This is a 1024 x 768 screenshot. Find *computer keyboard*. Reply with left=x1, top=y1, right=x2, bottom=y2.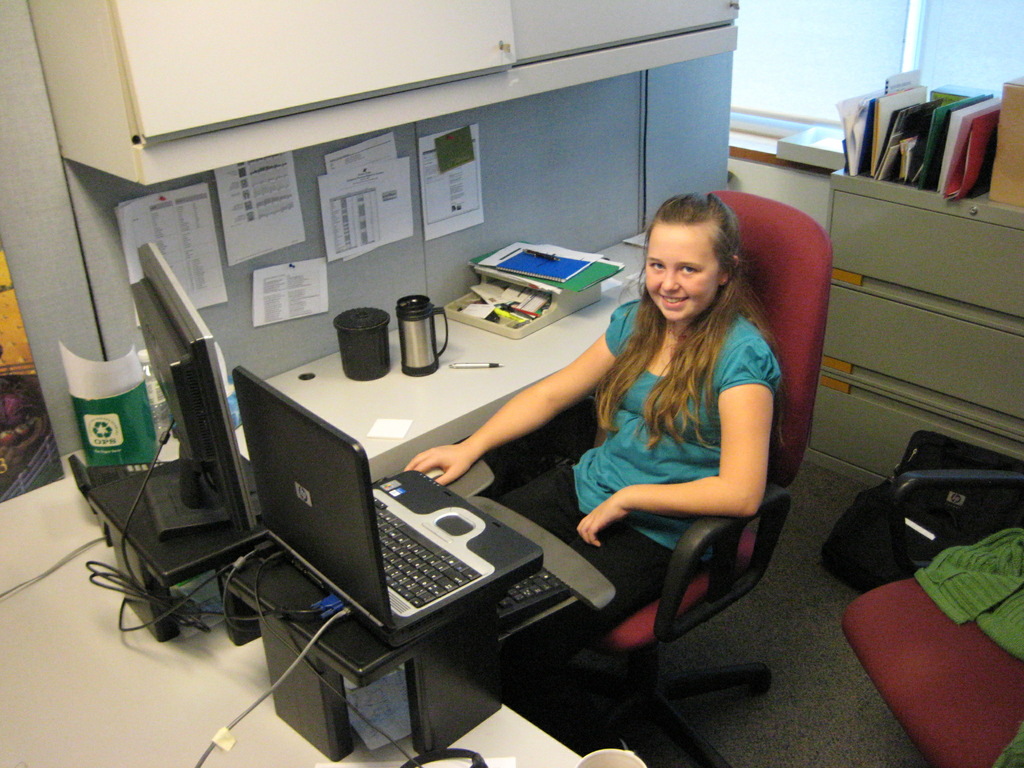
left=493, top=569, right=576, bottom=627.
